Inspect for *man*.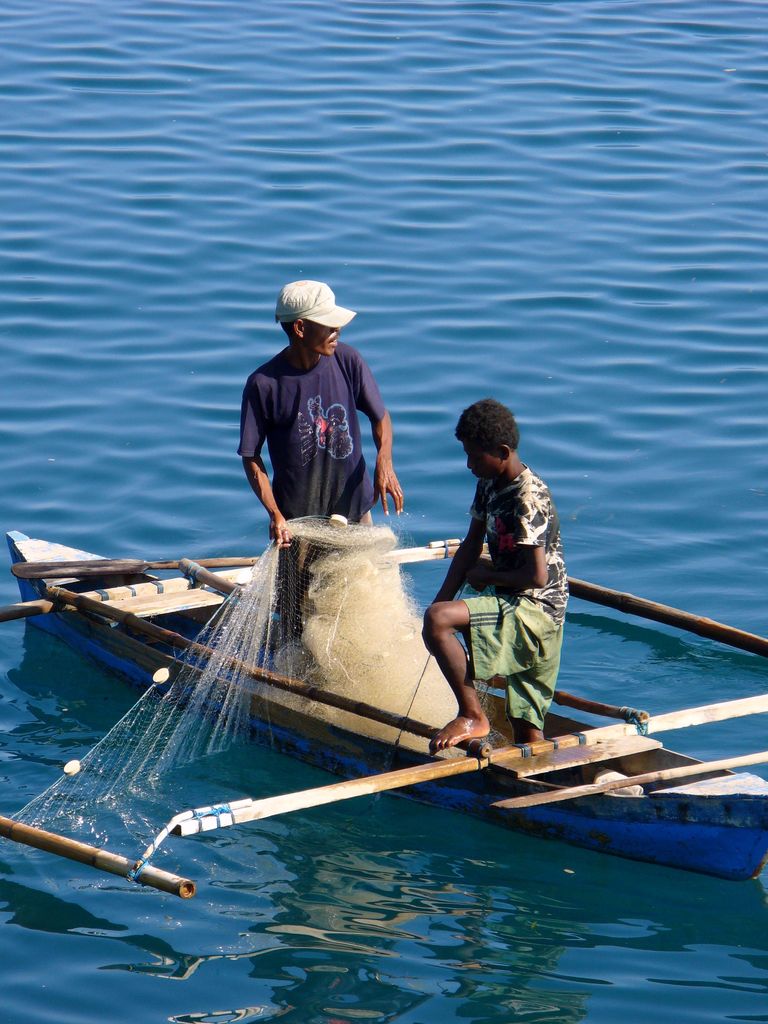
Inspection: pyautogui.locateOnScreen(429, 399, 566, 751).
